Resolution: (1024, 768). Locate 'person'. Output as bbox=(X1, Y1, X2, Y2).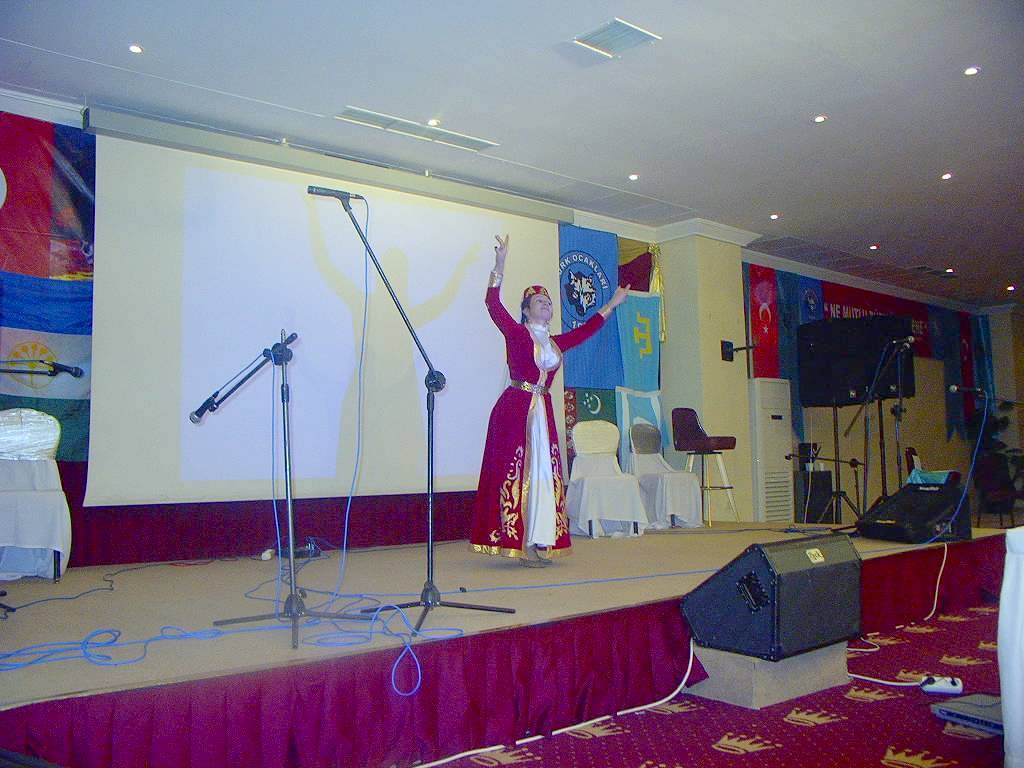
bbox=(472, 233, 626, 570).
